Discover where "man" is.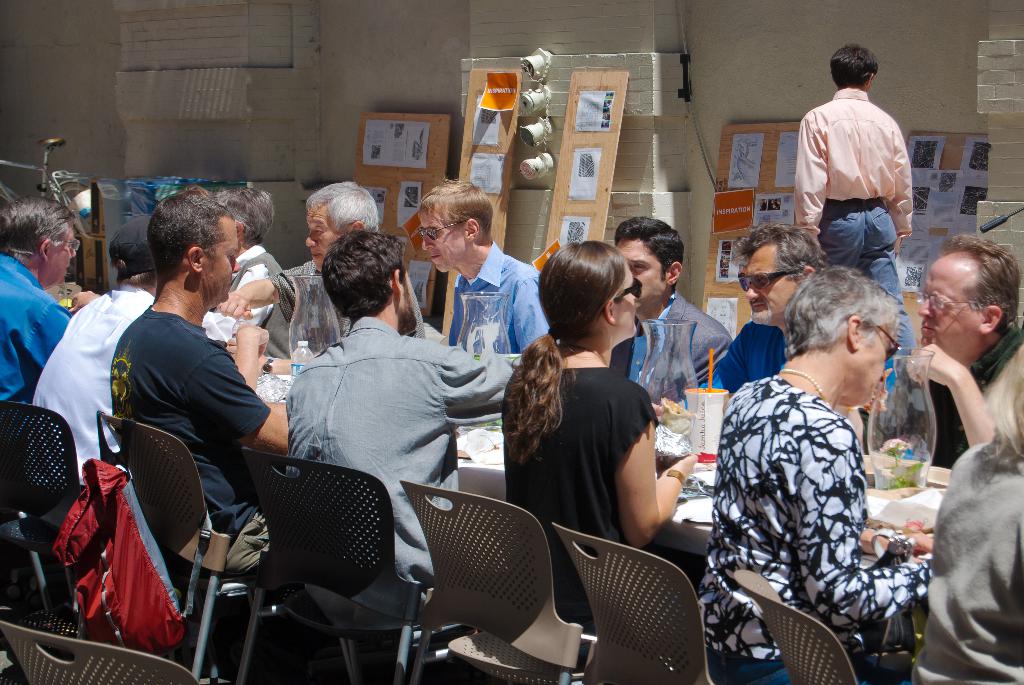
Discovered at <bbox>792, 43, 918, 354</bbox>.
